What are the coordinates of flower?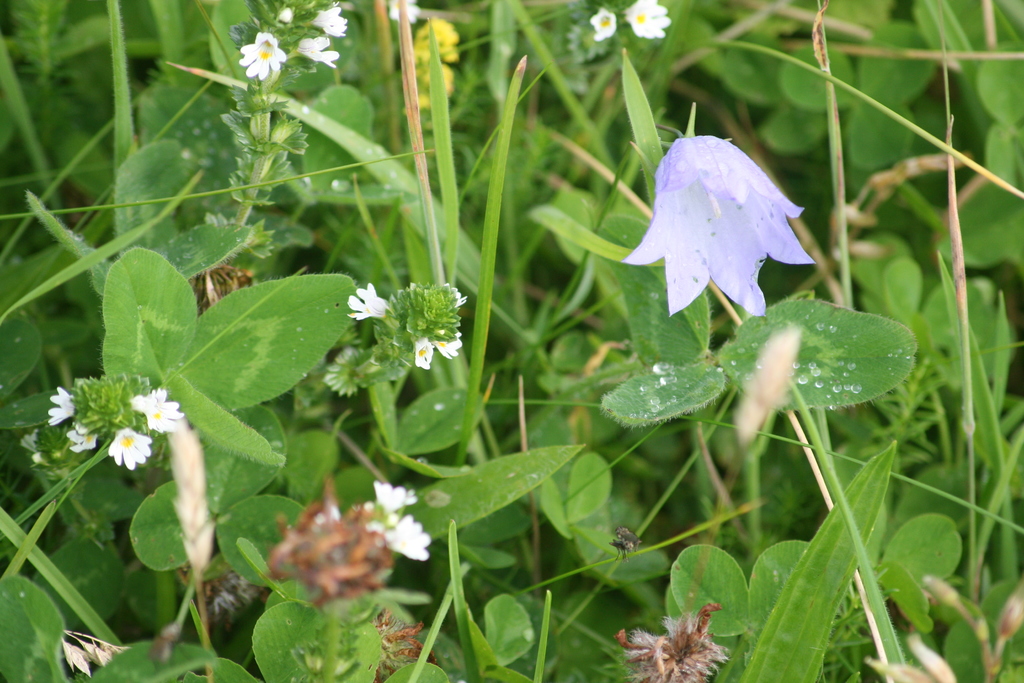
crop(299, 27, 341, 68).
